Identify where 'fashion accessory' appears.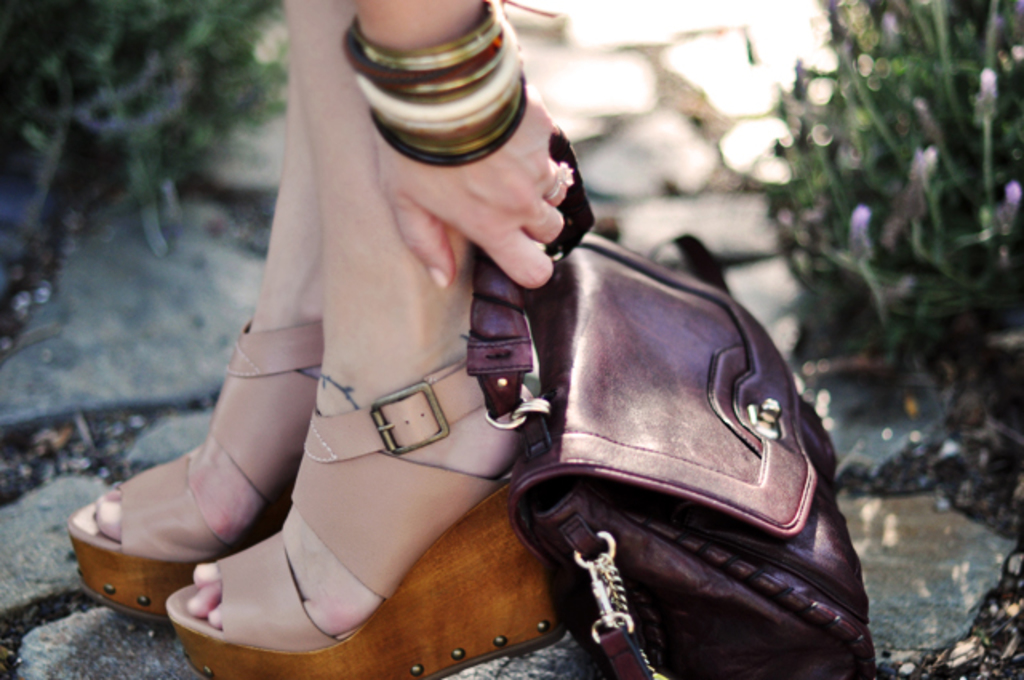
Appears at left=462, top=120, right=883, bottom=678.
